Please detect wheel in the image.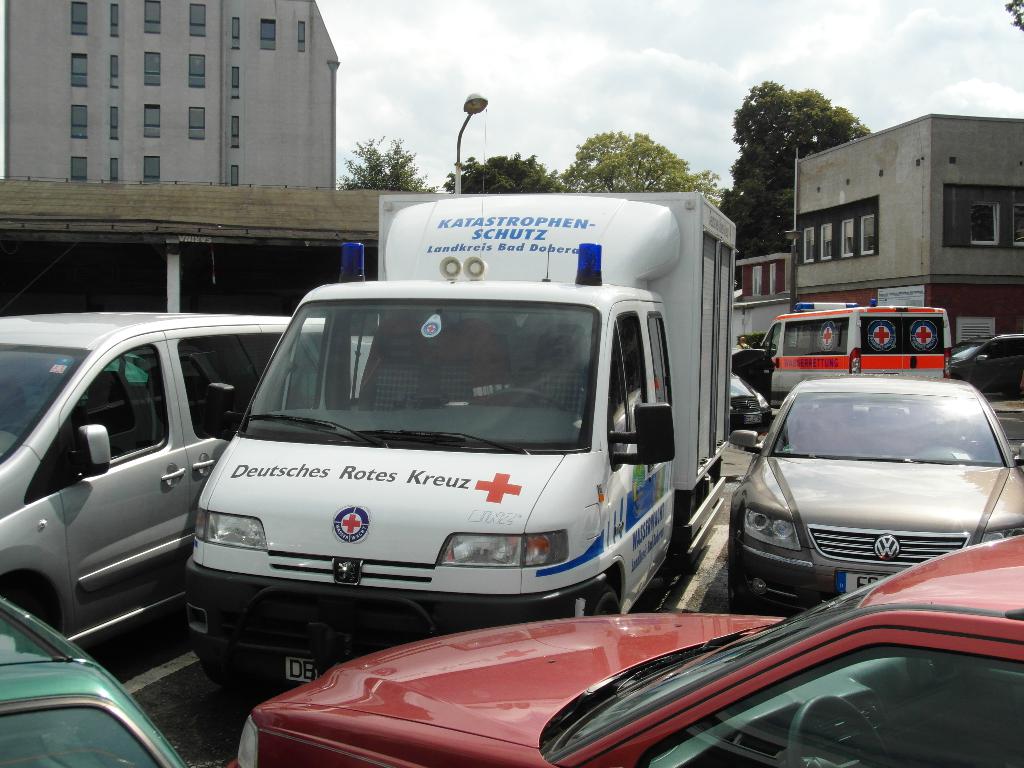
bbox(589, 587, 618, 620).
